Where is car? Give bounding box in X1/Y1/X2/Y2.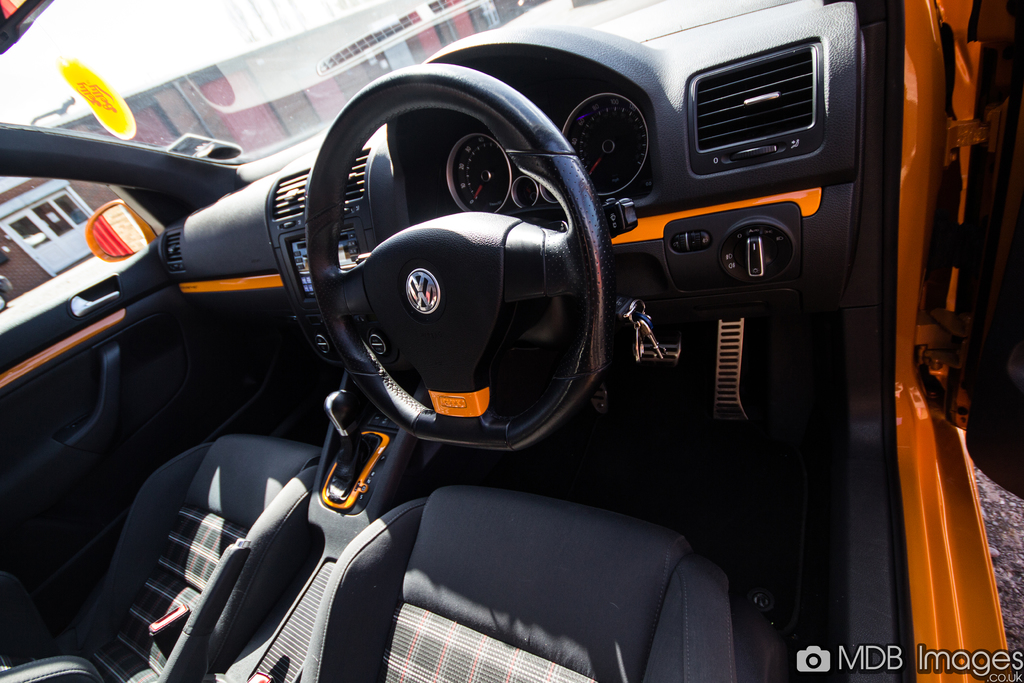
0/0/1023/682.
